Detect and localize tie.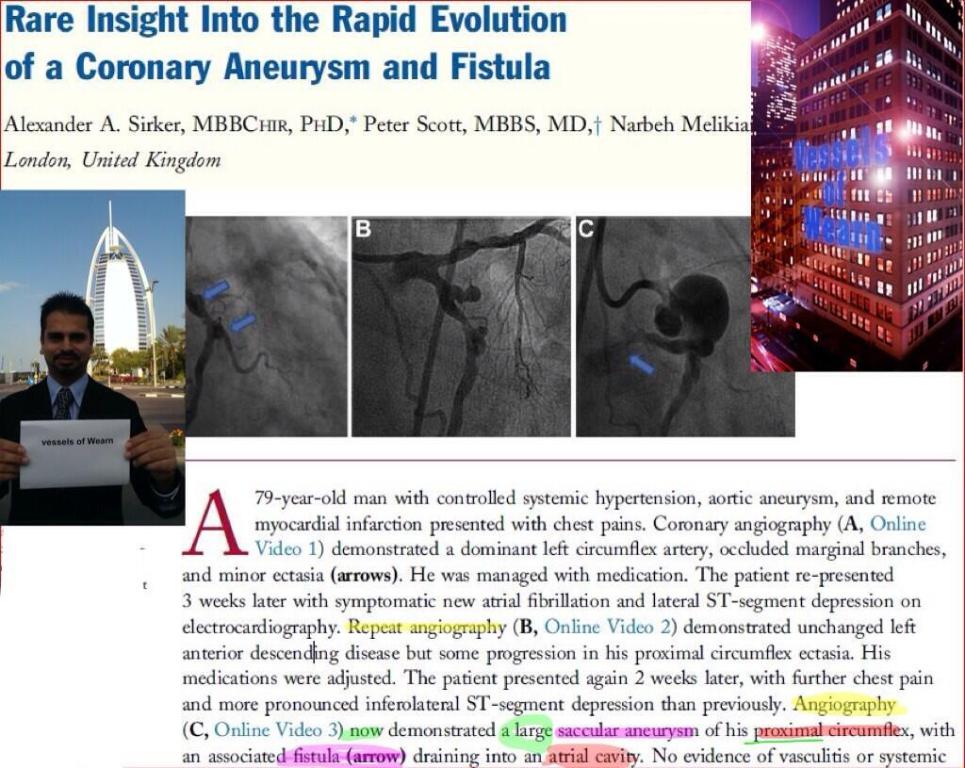
Localized at (51,384,76,425).
